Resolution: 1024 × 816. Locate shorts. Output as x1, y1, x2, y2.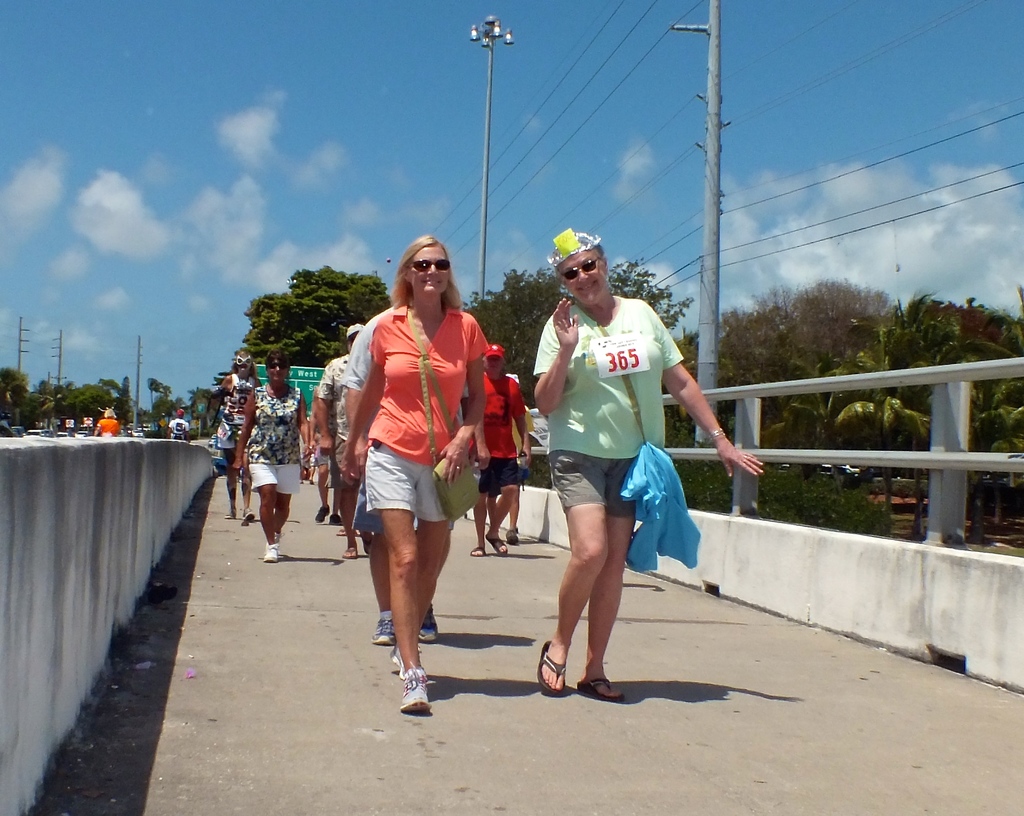
248, 463, 301, 495.
